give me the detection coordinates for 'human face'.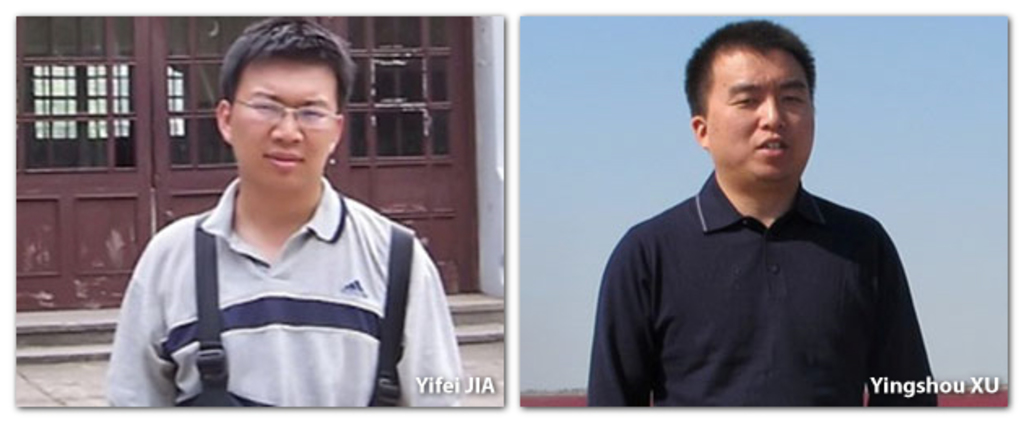
bbox=[707, 41, 818, 194].
